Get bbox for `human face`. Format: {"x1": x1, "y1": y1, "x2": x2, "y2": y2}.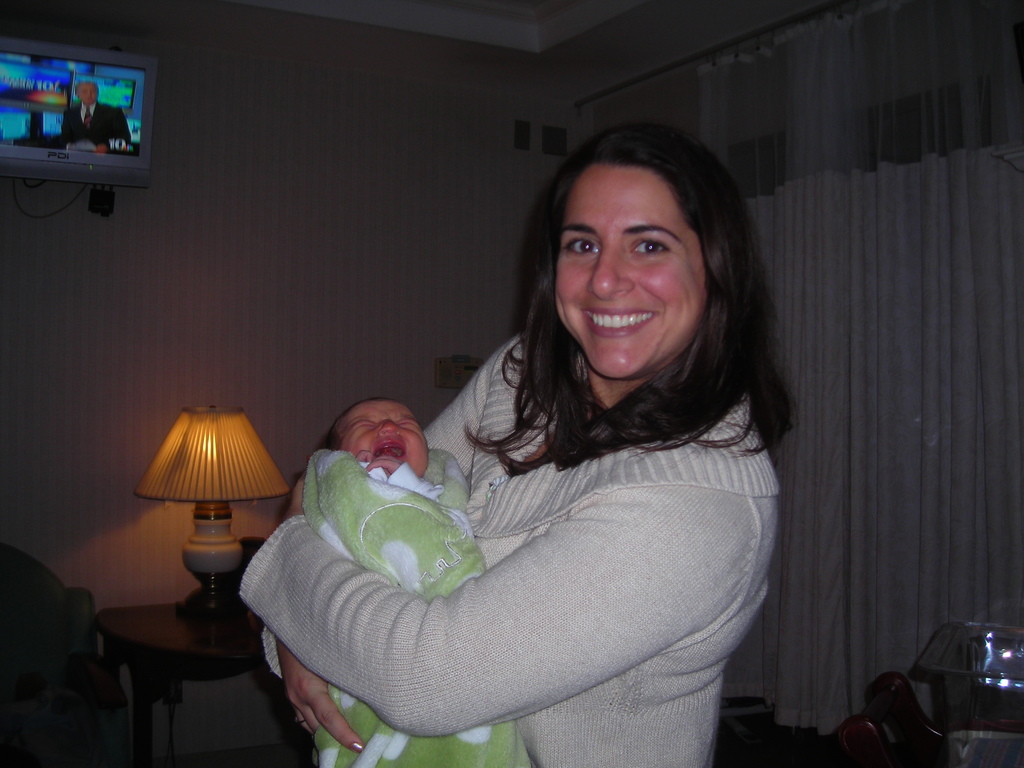
{"x1": 342, "y1": 396, "x2": 425, "y2": 472}.
